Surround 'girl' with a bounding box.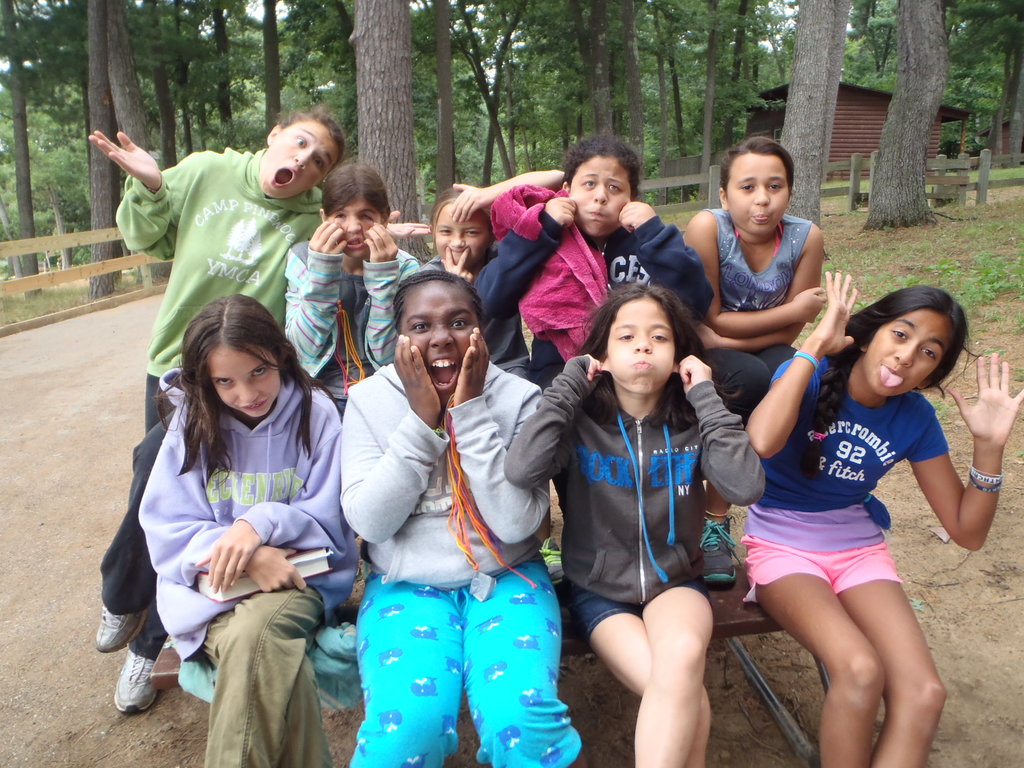
<box>503,281,765,767</box>.
